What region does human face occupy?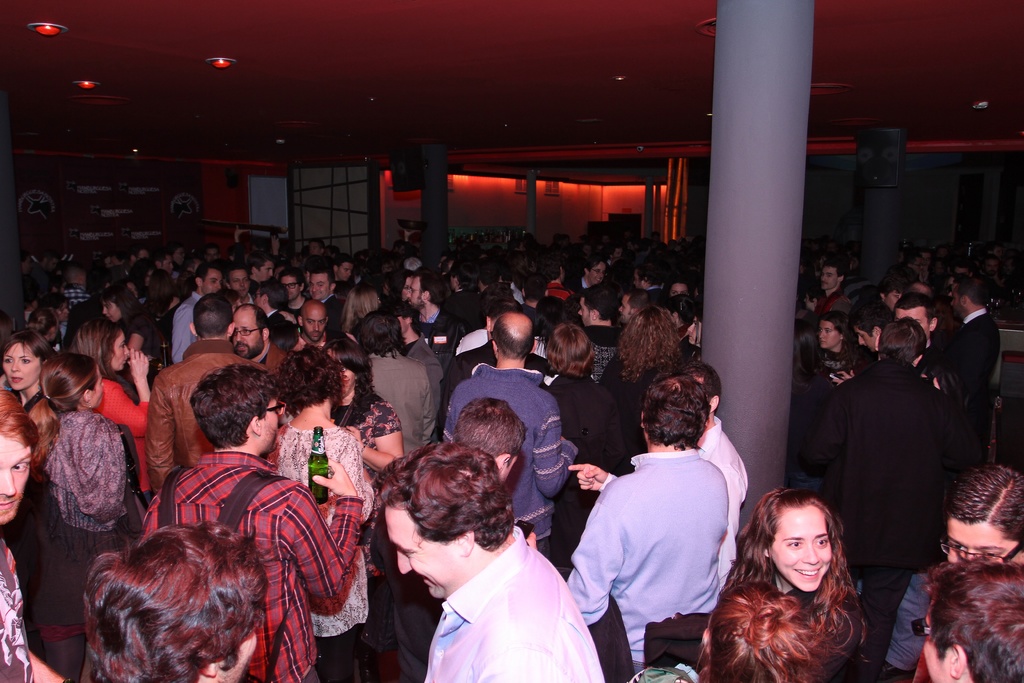
box(102, 304, 120, 325).
